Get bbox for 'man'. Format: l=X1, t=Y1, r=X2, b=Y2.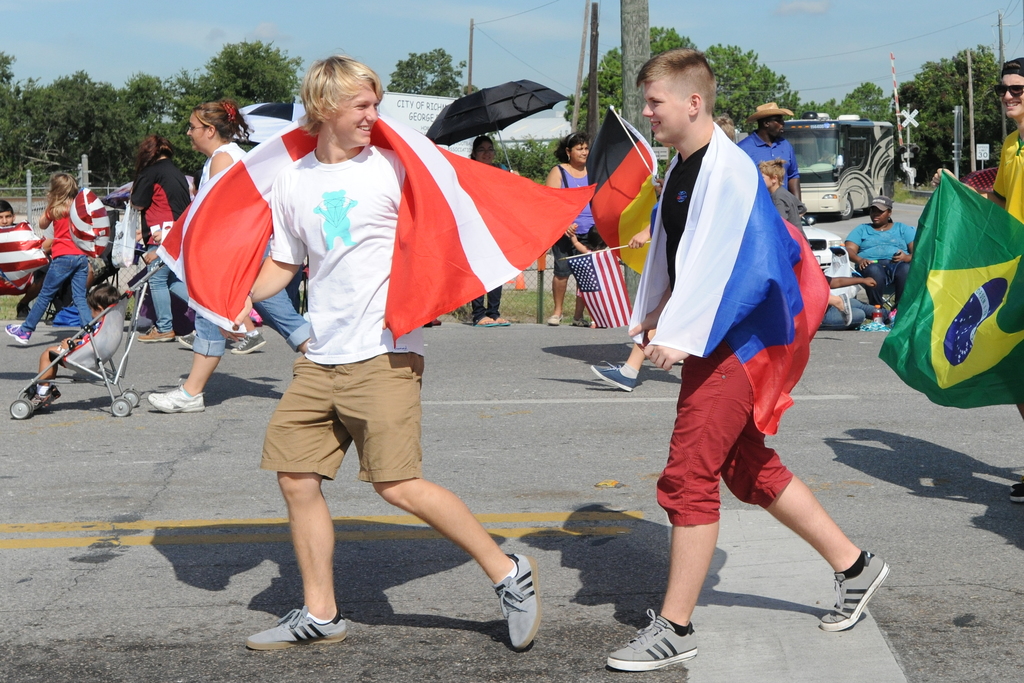
l=594, t=47, r=892, b=670.
